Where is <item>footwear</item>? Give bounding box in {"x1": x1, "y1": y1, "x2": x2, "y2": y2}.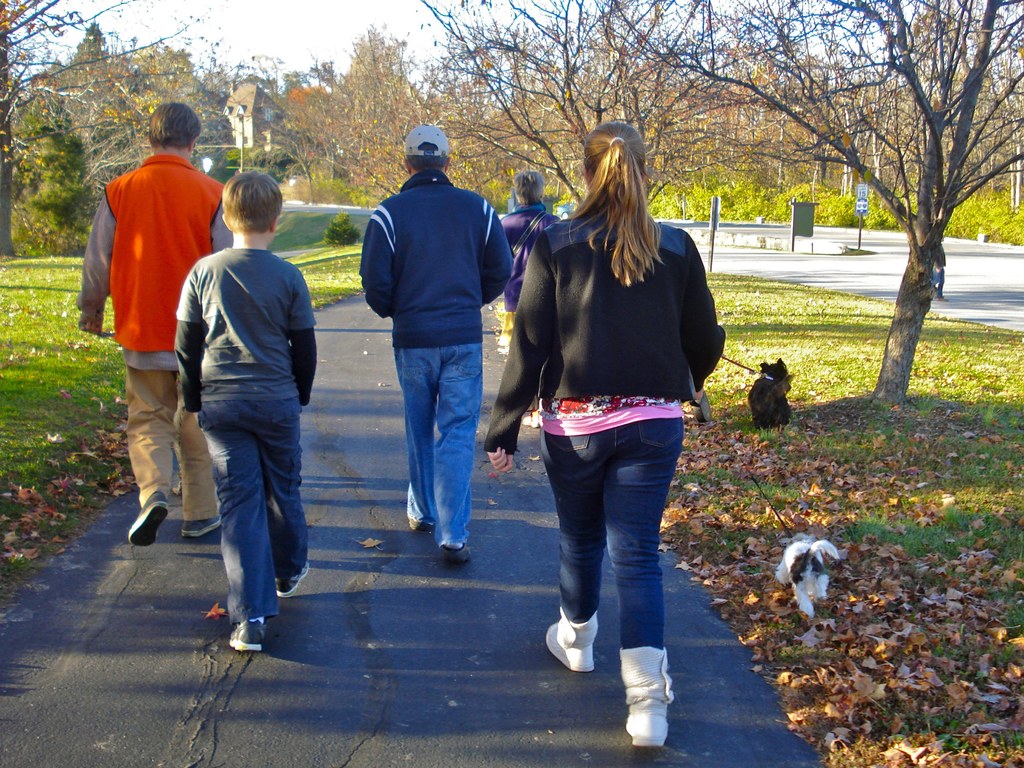
{"x1": 620, "y1": 648, "x2": 671, "y2": 749}.
